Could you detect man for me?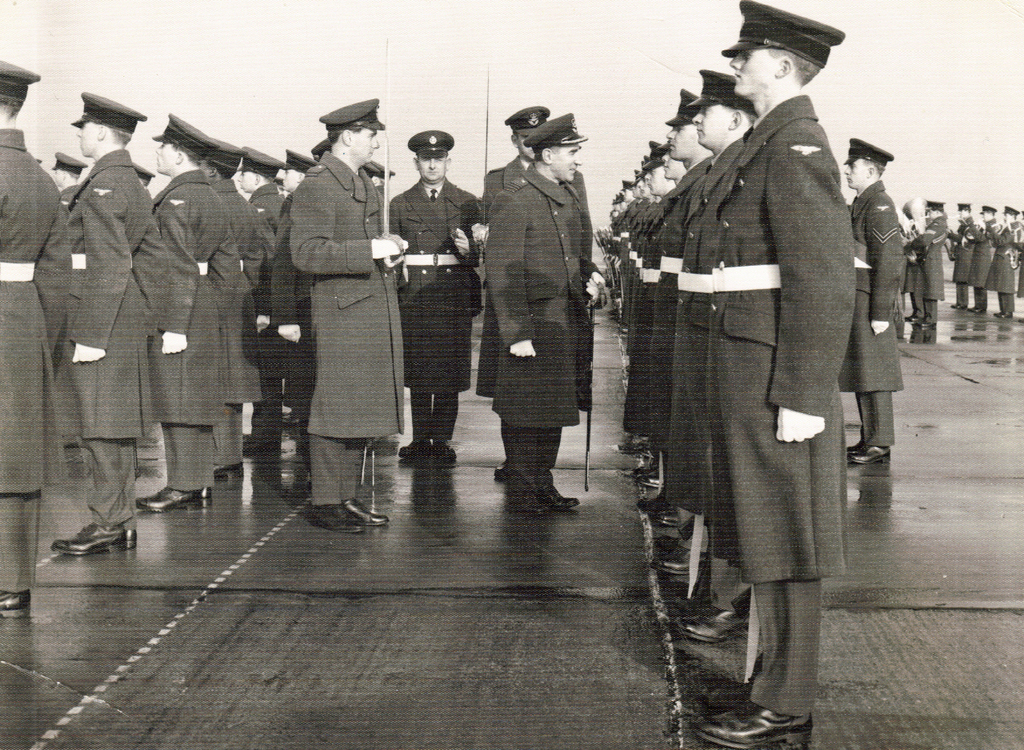
Detection result: {"left": 906, "top": 197, "right": 950, "bottom": 332}.
